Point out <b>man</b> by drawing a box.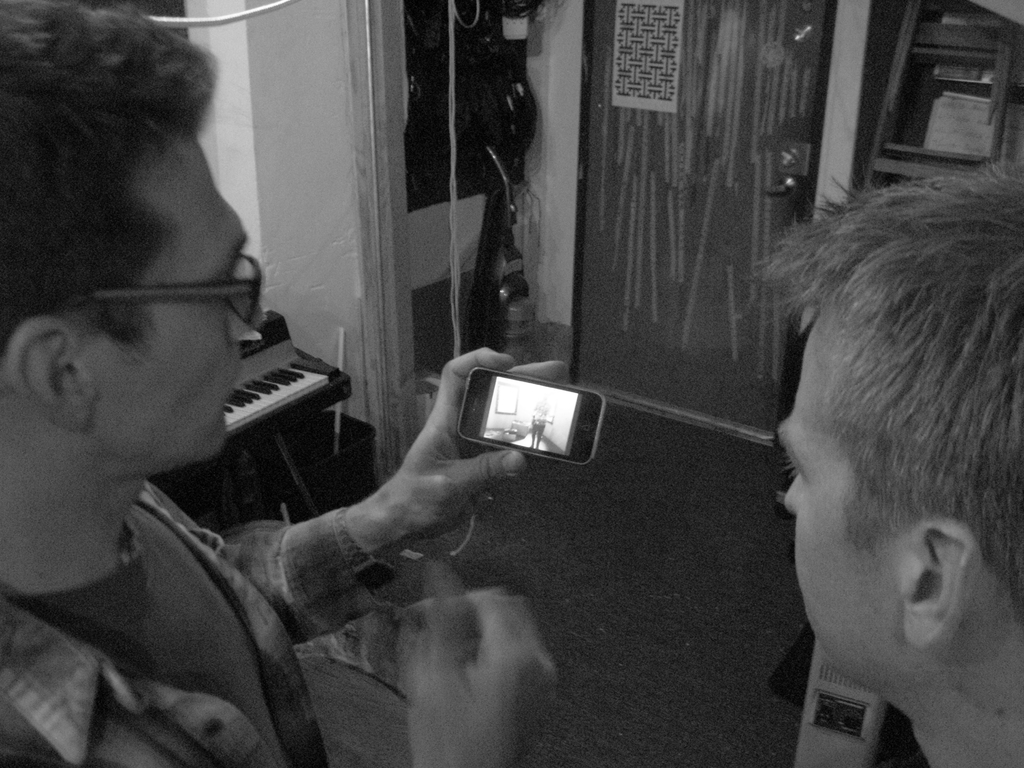
756, 175, 1023, 767.
